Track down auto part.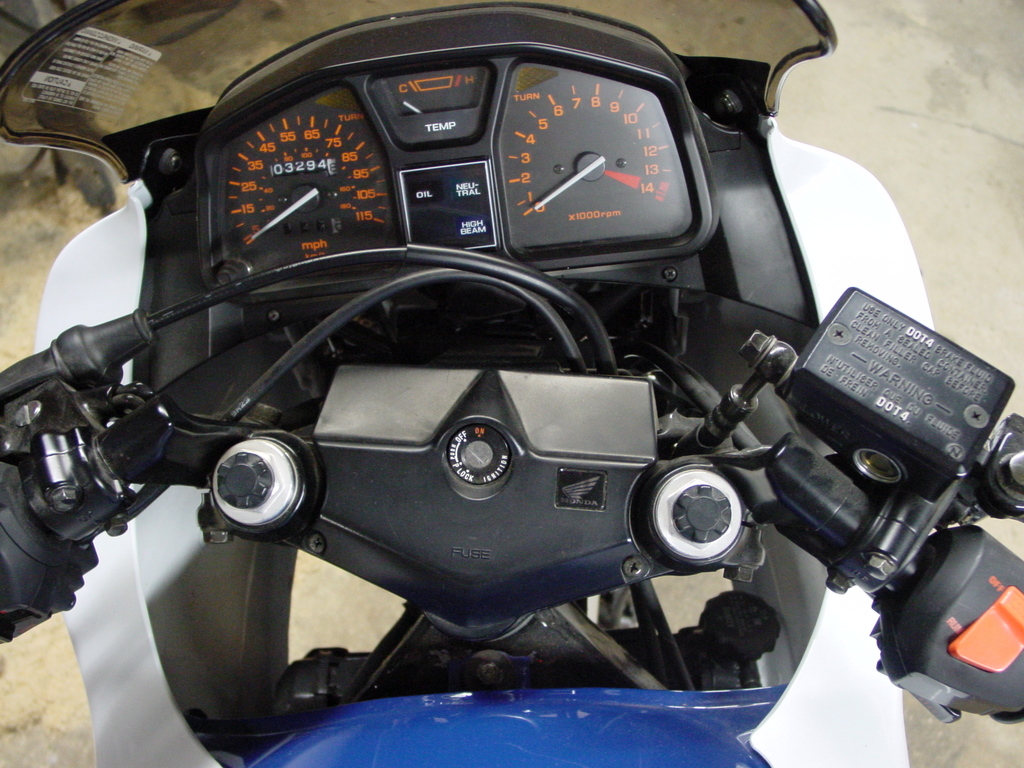
Tracked to <region>621, 448, 769, 593</region>.
